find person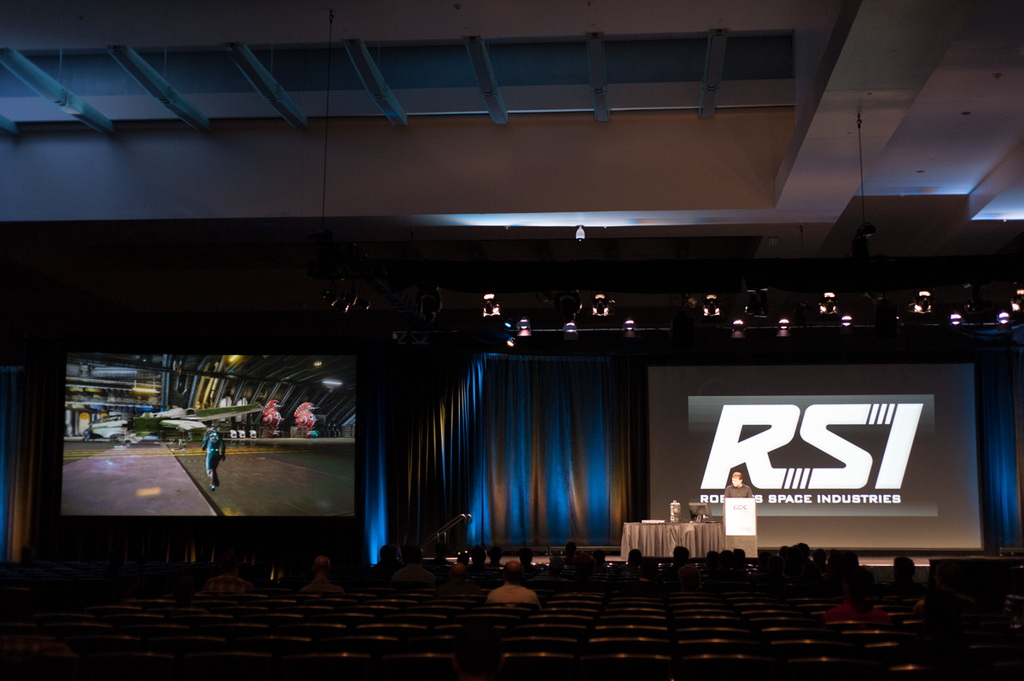
left=205, top=557, right=258, bottom=597
